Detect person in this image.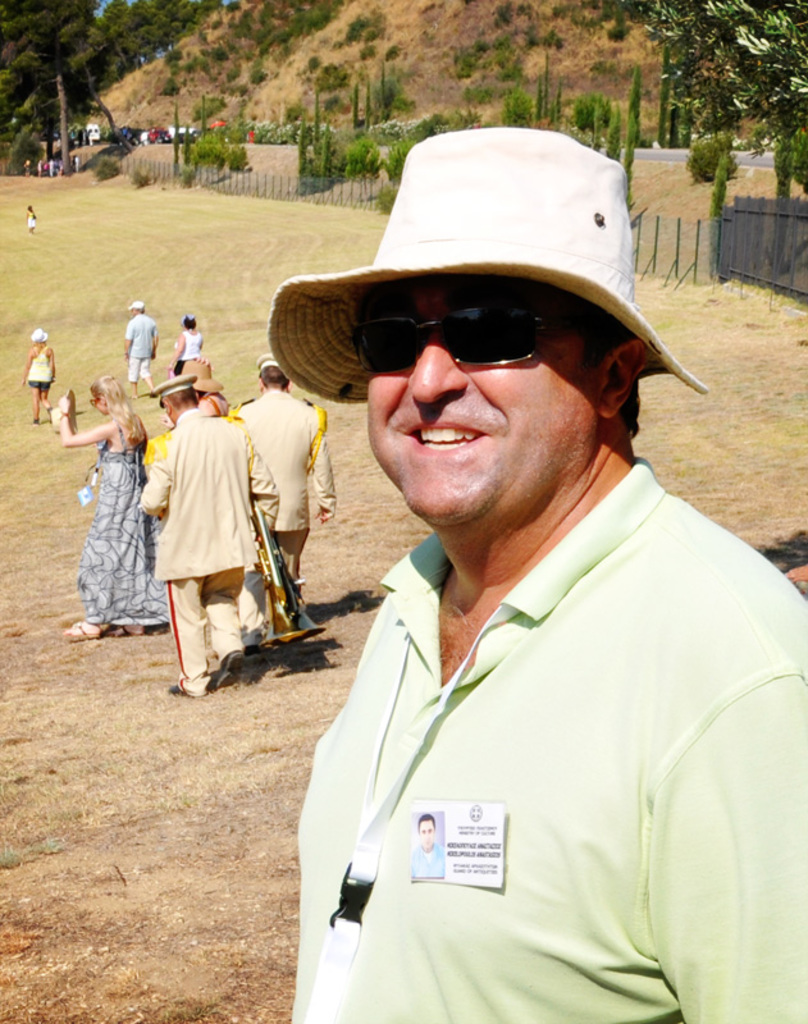
Detection: box=[141, 379, 251, 708].
